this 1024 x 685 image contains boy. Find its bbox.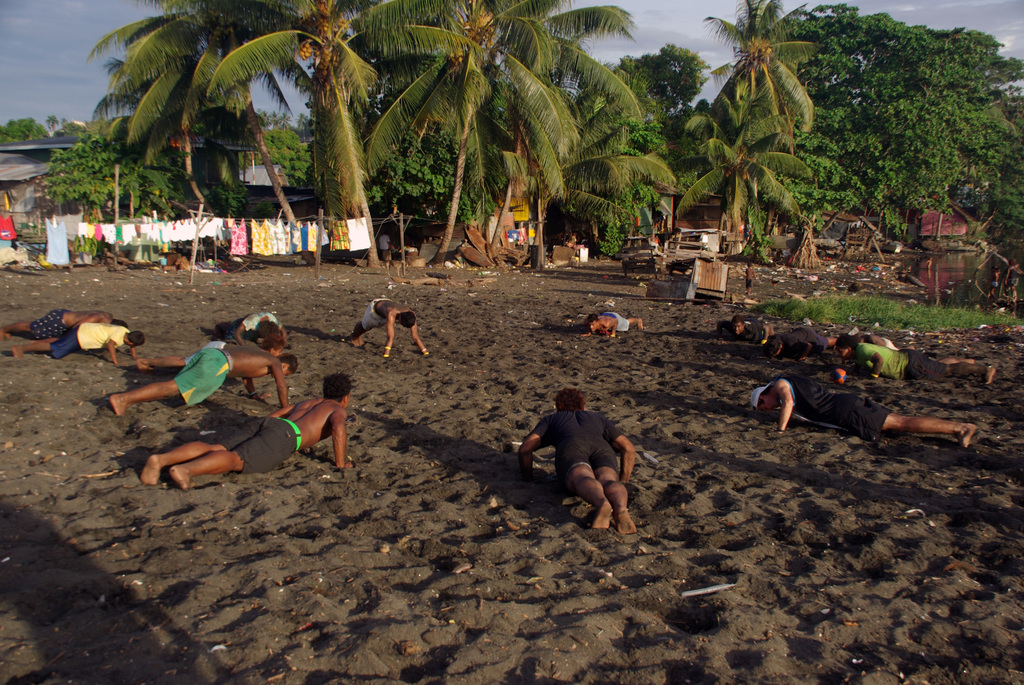
left=742, top=263, right=756, bottom=295.
